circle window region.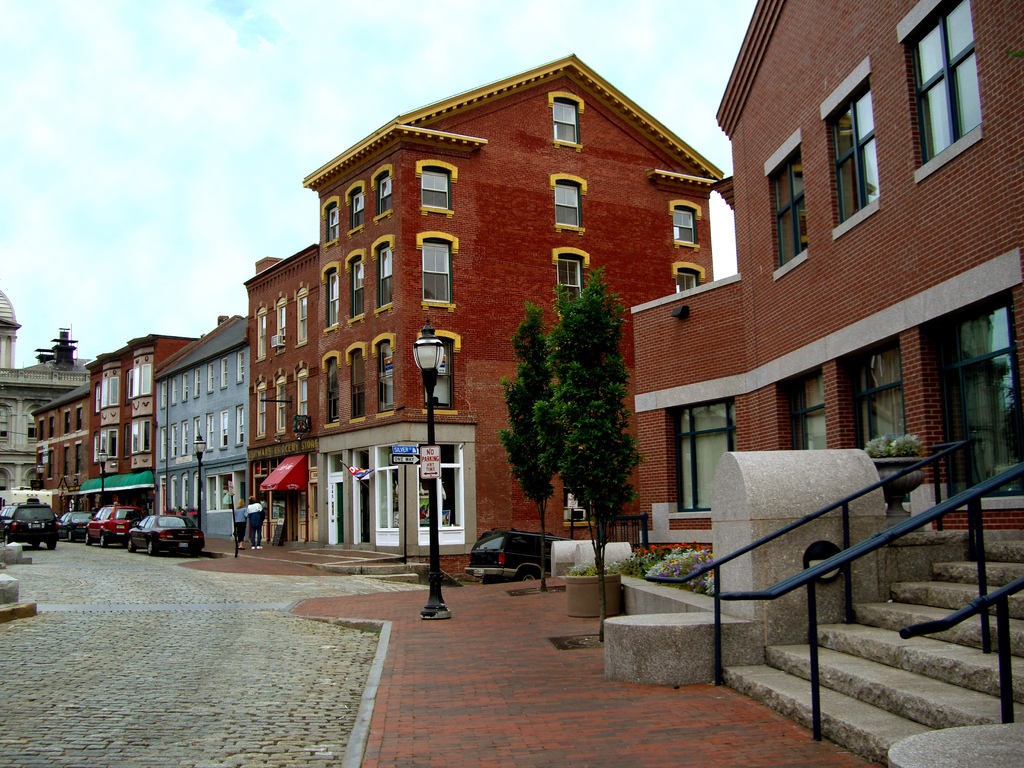
Region: [left=279, top=383, right=287, bottom=434].
